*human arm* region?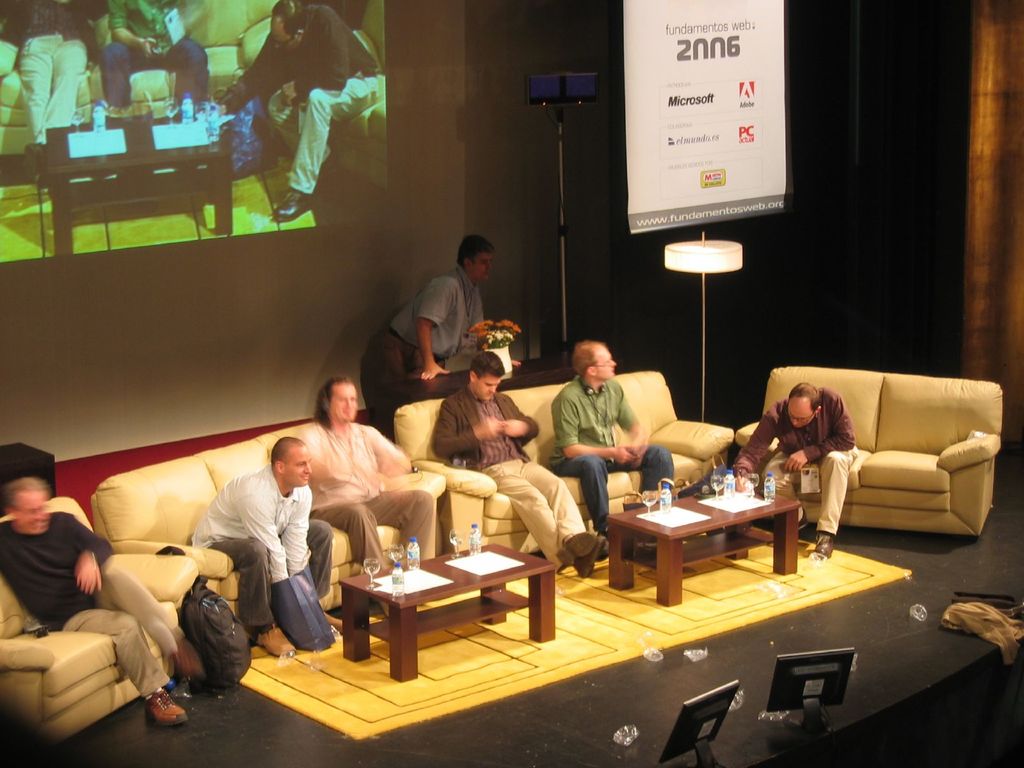
(559,388,639,466)
